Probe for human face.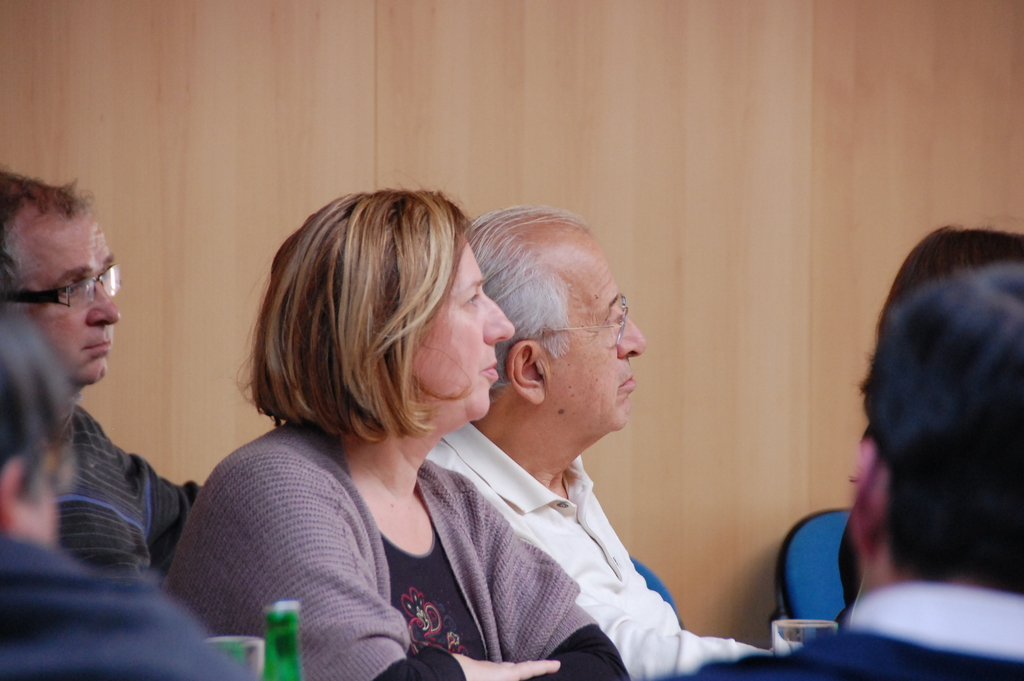
Probe result: select_region(545, 255, 647, 450).
